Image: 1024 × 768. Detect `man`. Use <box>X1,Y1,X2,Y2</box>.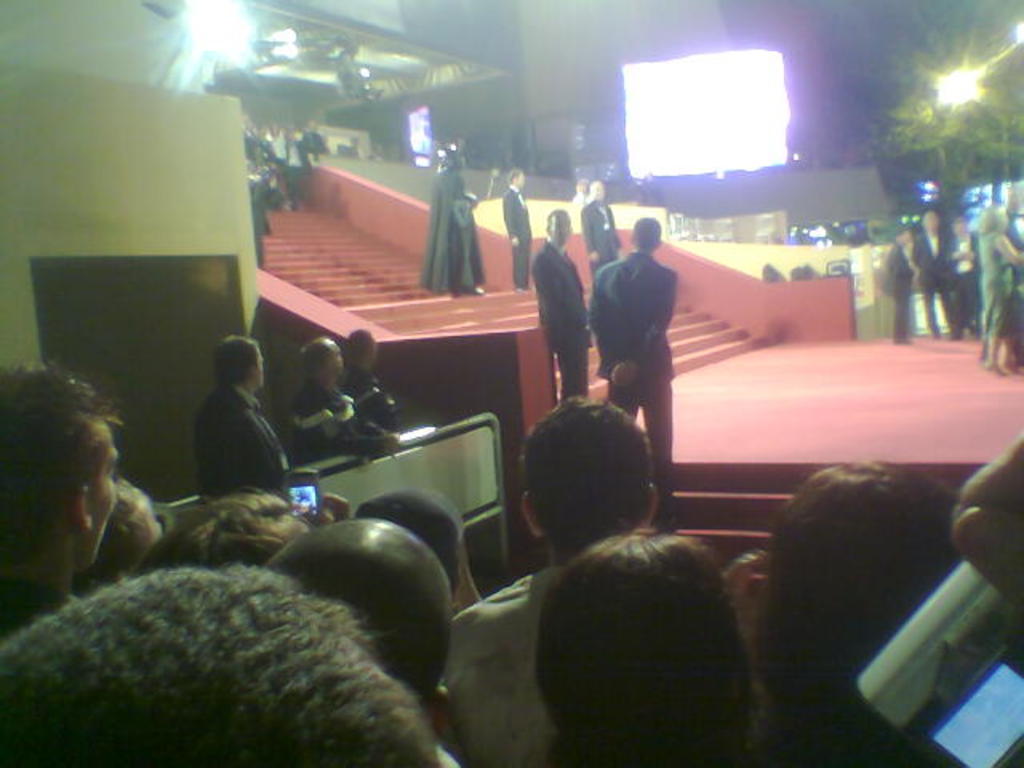
<box>195,330,294,501</box>.
